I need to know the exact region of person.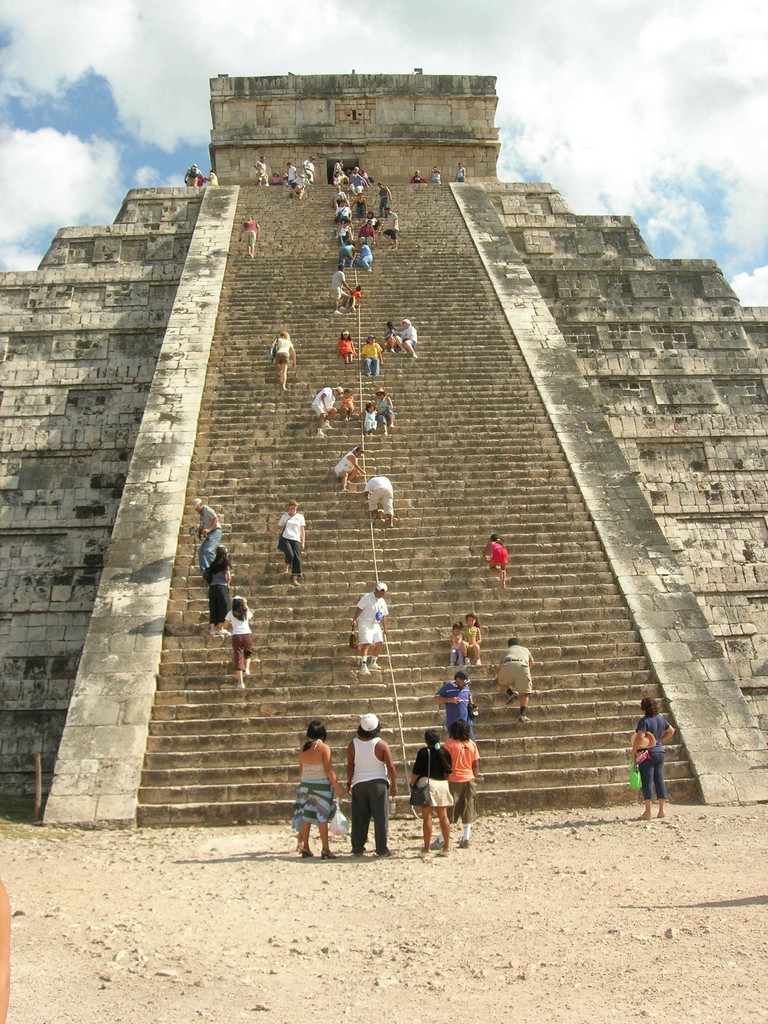
Region: 275:330:301:383.
